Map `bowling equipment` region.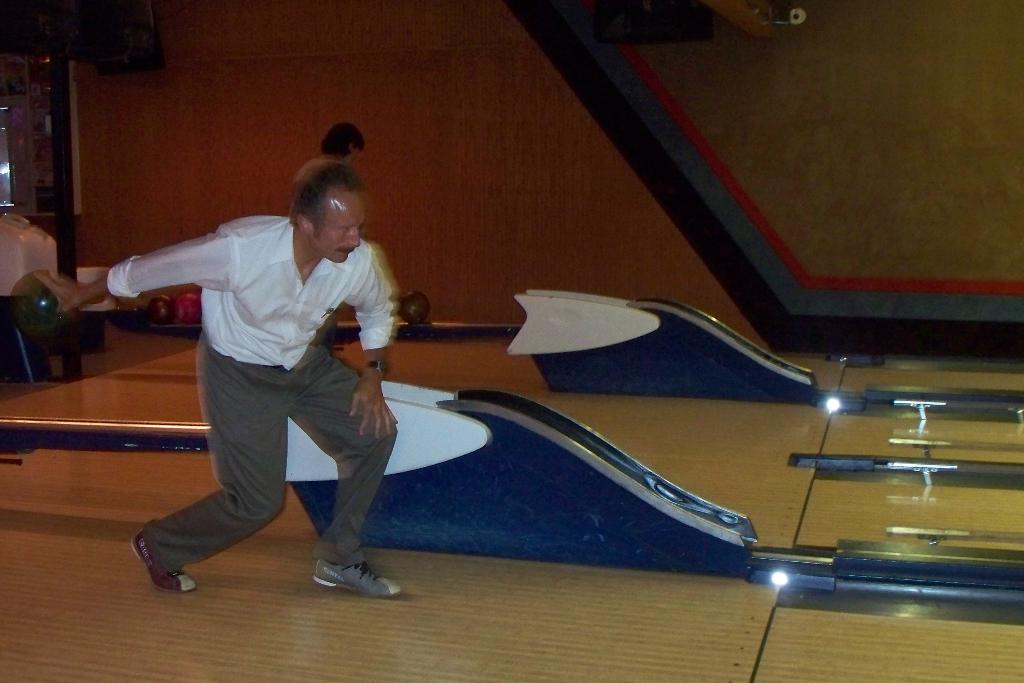
Mapped to BBox(6, 268, 79, 343).
